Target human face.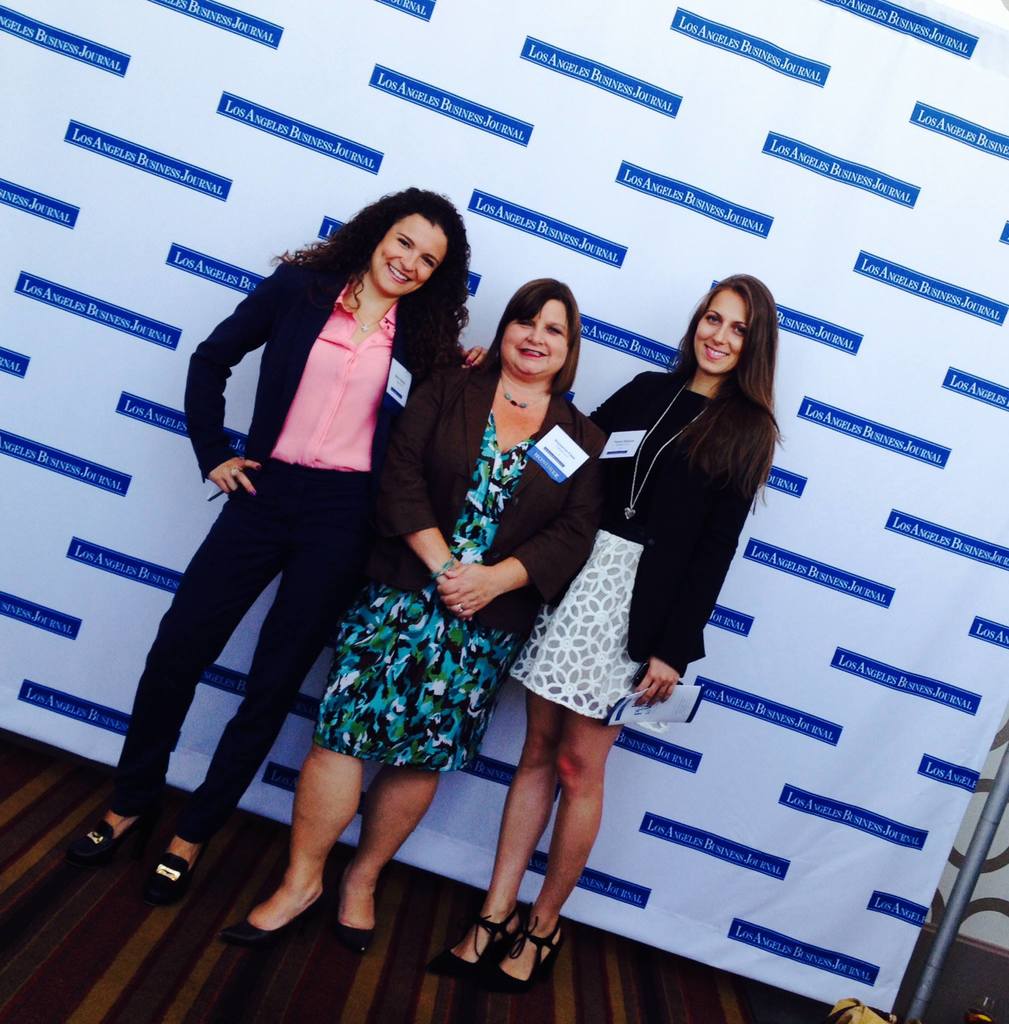
Target region: 694 291 741 372.
